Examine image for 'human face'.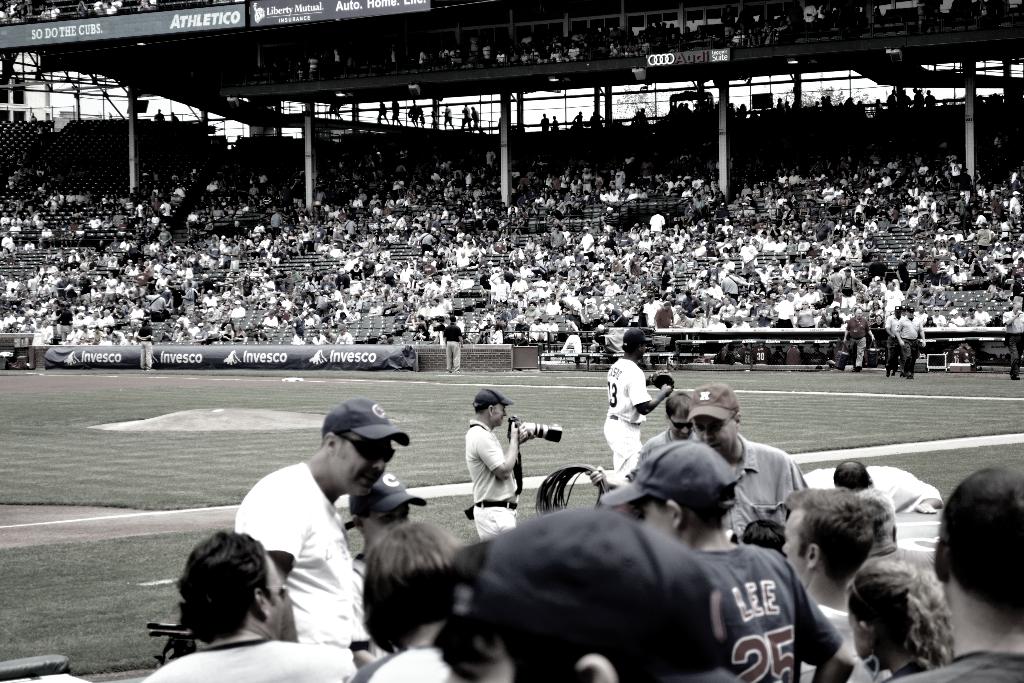
Examination result: select_region(268, 553, 283, 639).
